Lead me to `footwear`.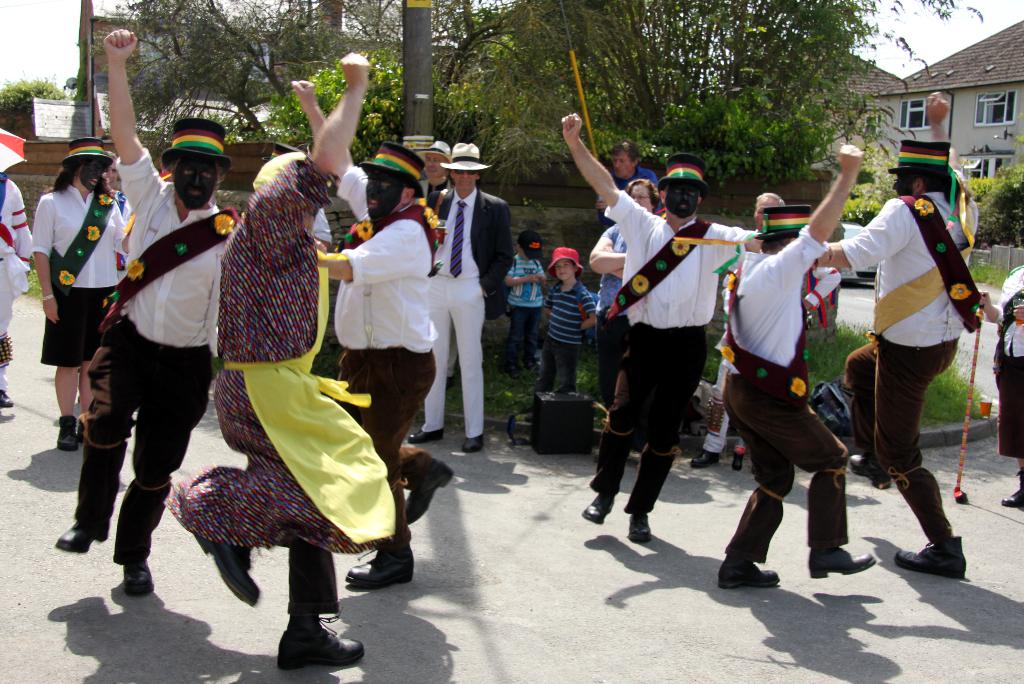
Lead to Rect(999, 481, 1023, 507).
